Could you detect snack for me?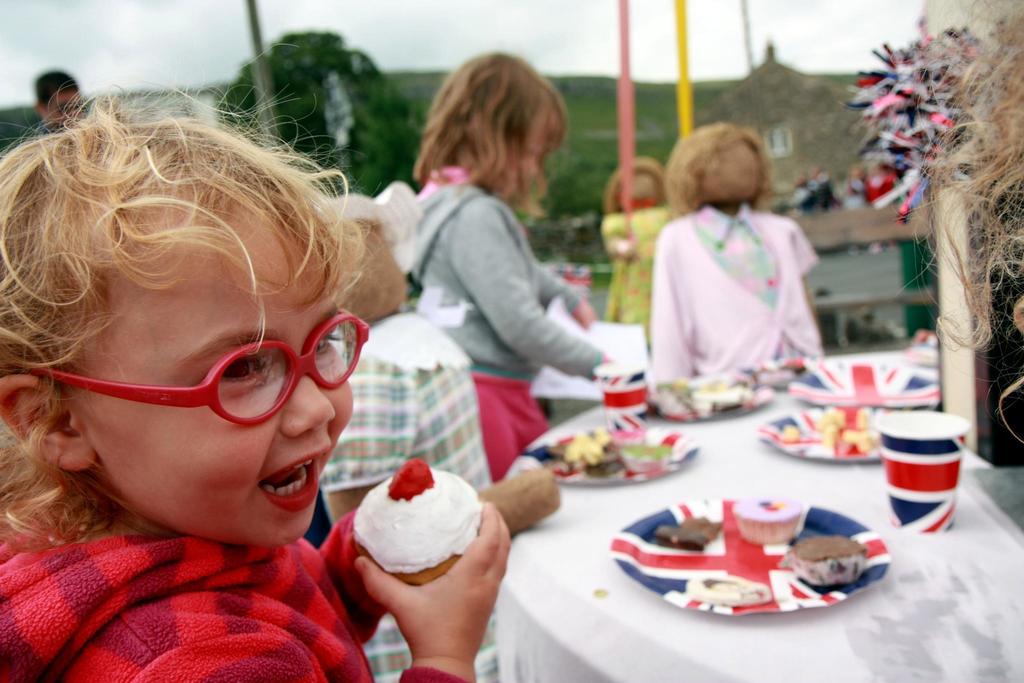
Detection result: 732,500,804,543.
